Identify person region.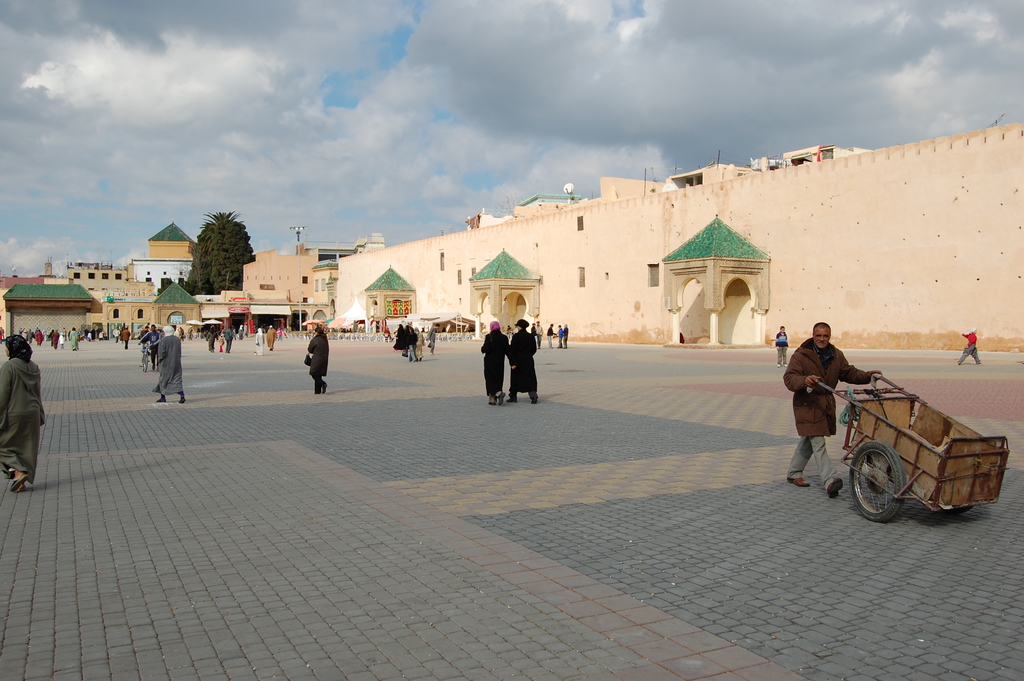
Region: Rect(67, 327, 79, 350).
